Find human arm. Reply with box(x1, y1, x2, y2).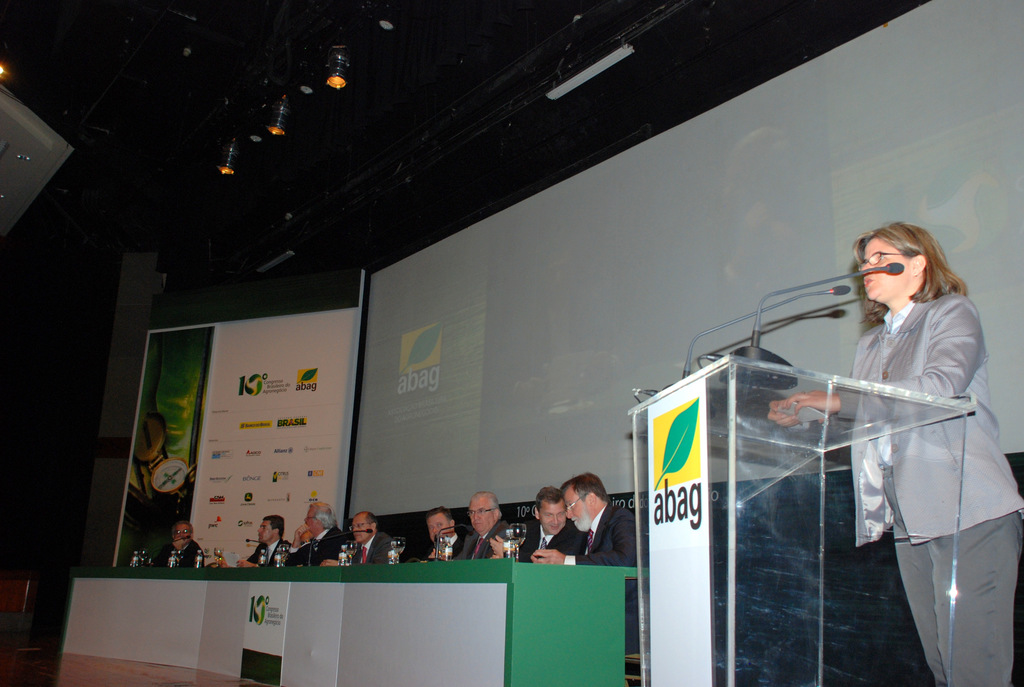
box(492, 548, 518, 571).
